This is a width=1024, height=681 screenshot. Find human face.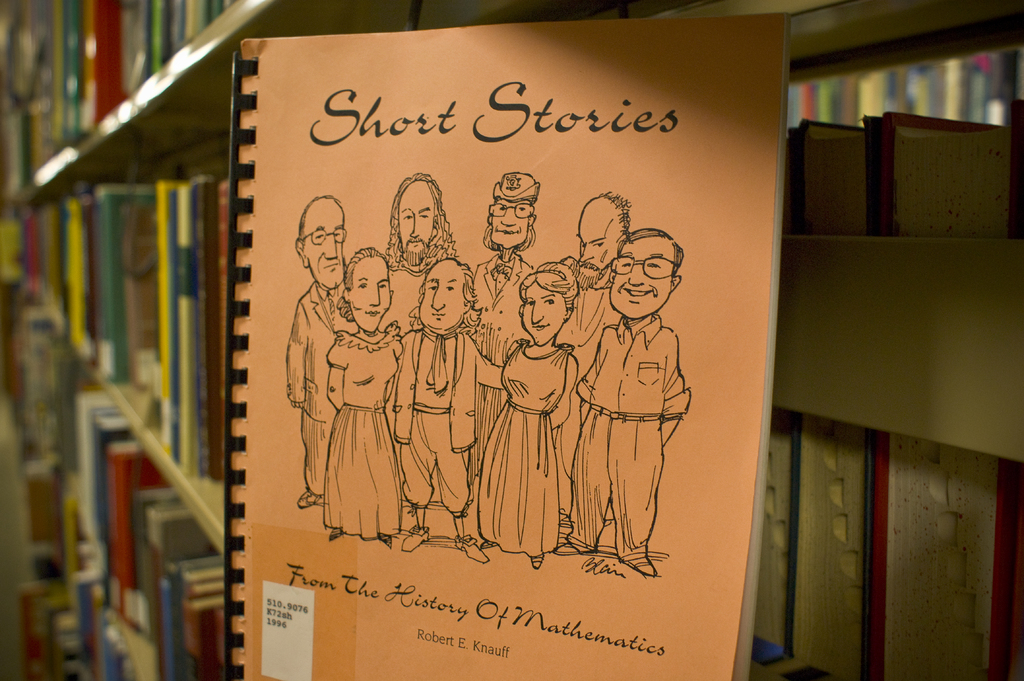
Bounding box: <box>350,256,395,335</box>.
